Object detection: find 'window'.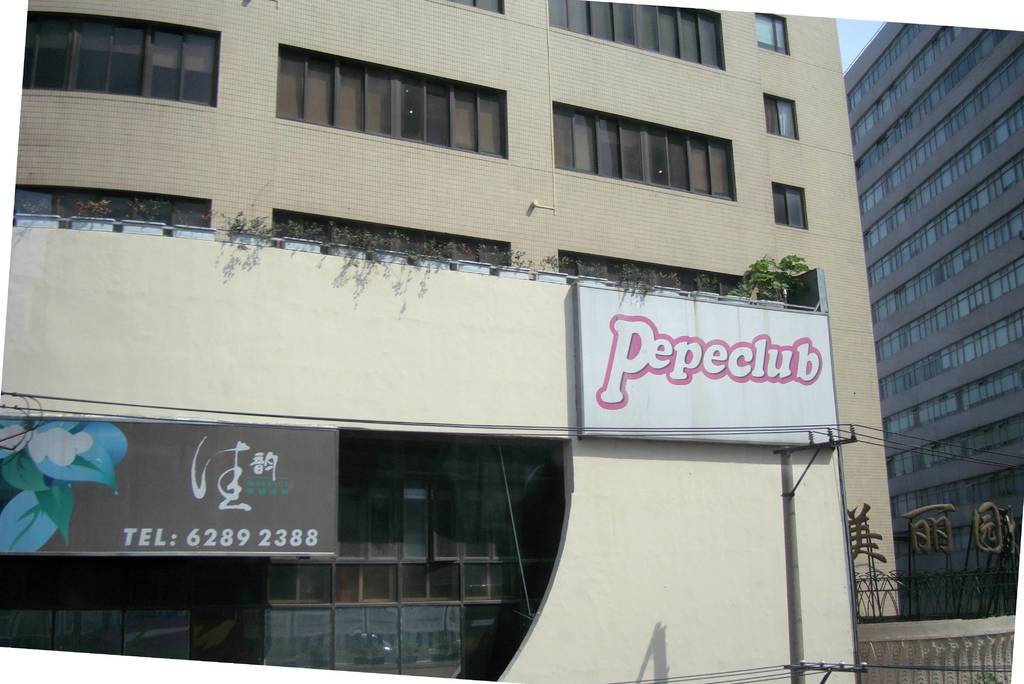
BBox(764, 90, 799, 139).
